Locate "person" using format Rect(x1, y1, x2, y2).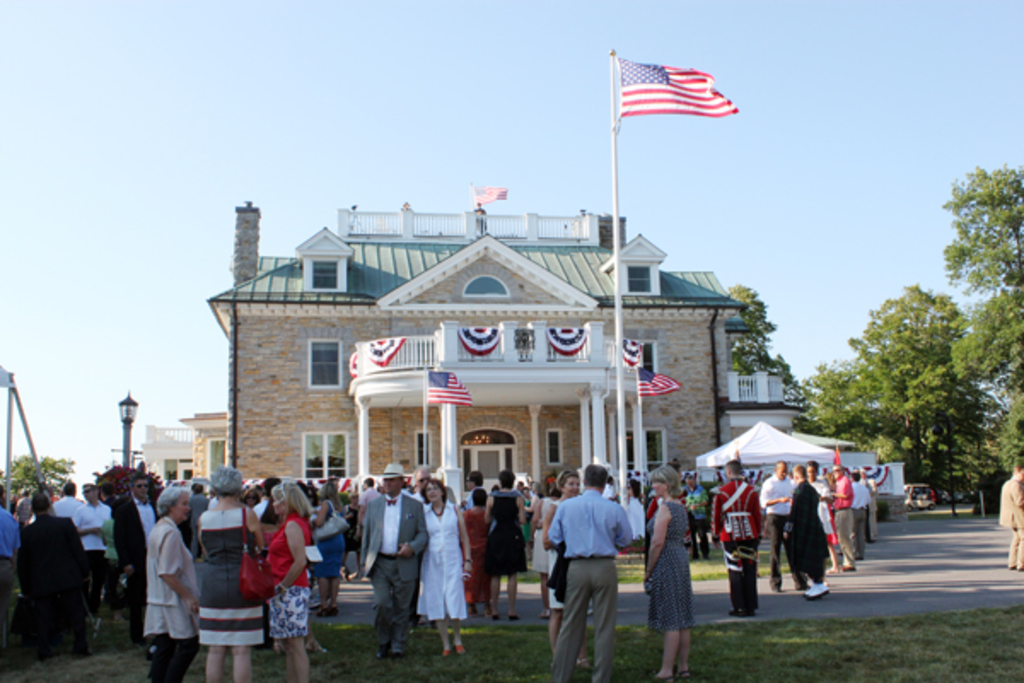
Rect(990, 461, 1022, 557).
